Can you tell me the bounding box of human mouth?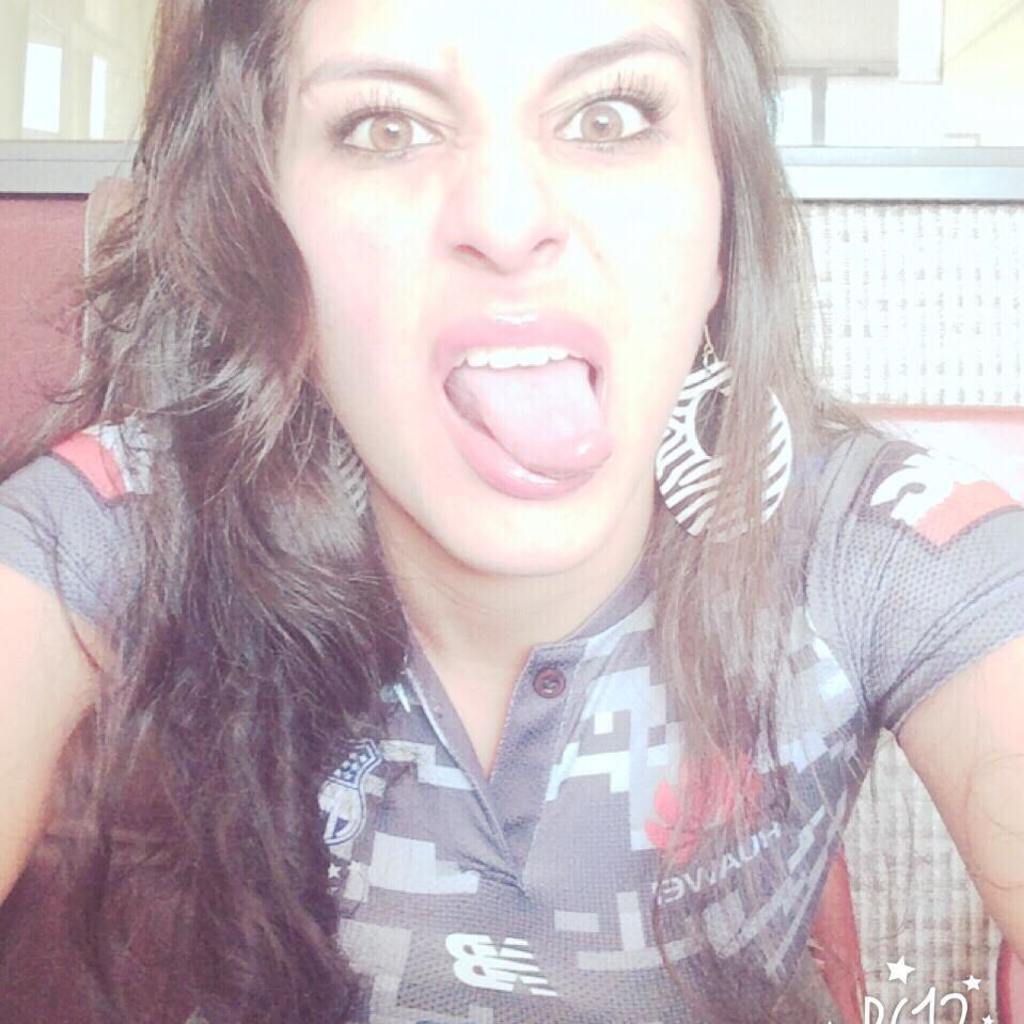
[426, 315, 615, 502].
